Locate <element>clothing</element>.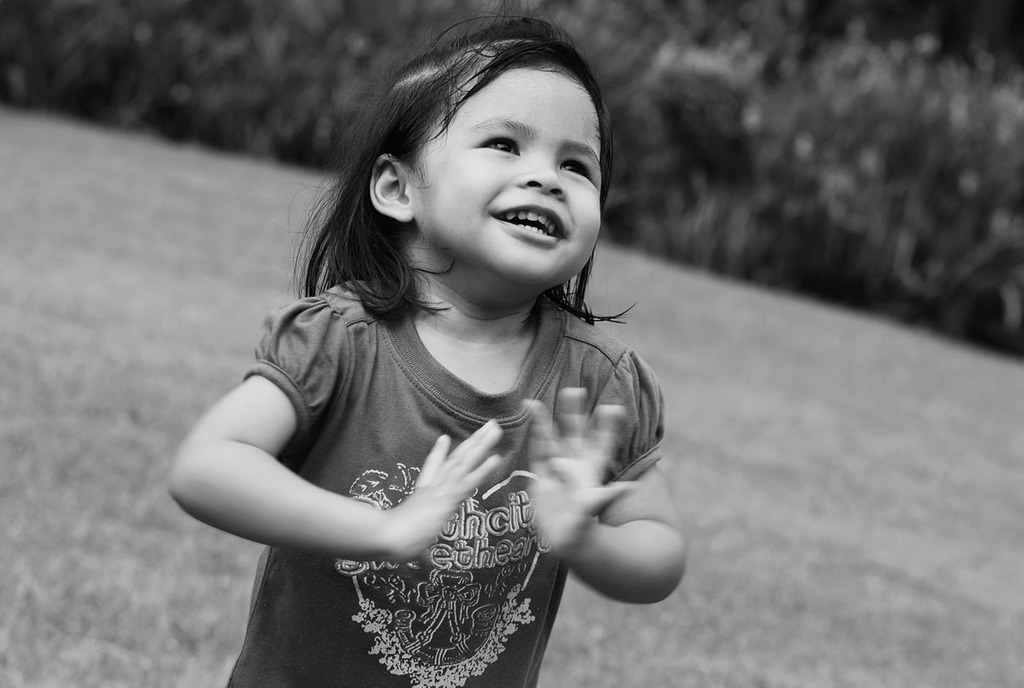
Bounding box: [218,274,664,687].
